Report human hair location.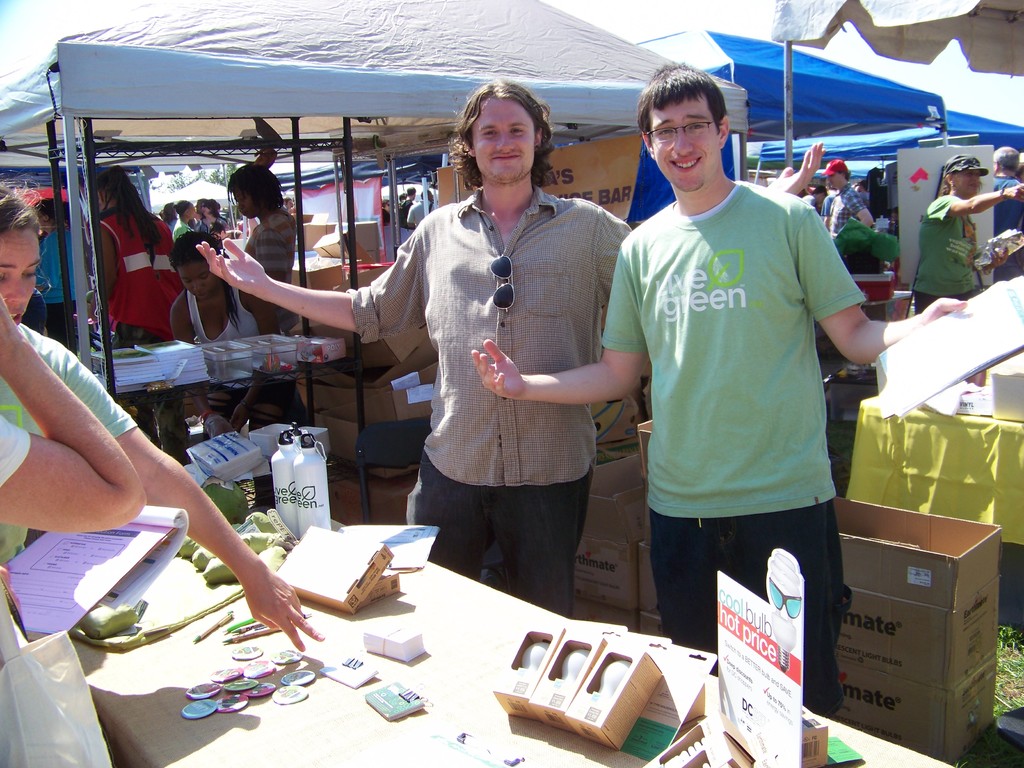
Report: BBox(92, 159, 161, 243).
